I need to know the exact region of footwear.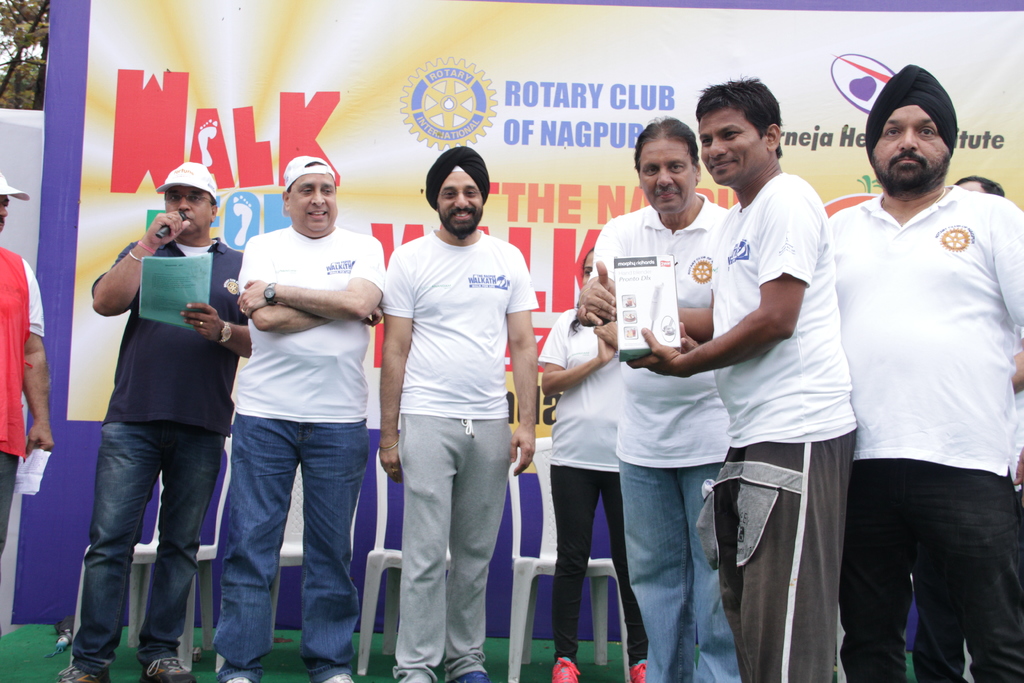
Region: 138:662:196:682.
